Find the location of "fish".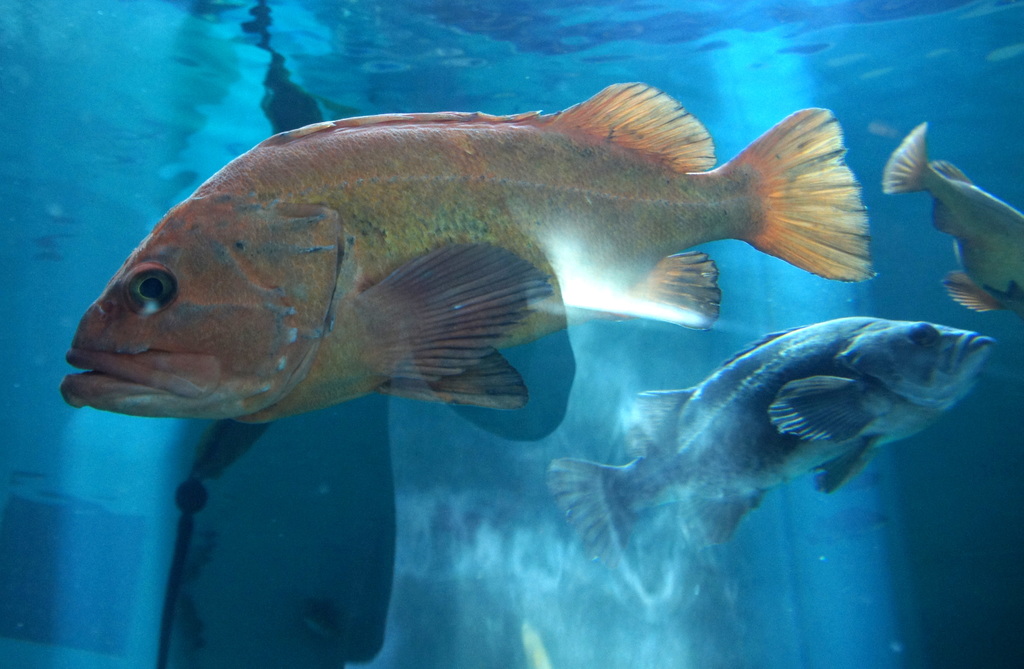
Location: [875,118,1023,328].
